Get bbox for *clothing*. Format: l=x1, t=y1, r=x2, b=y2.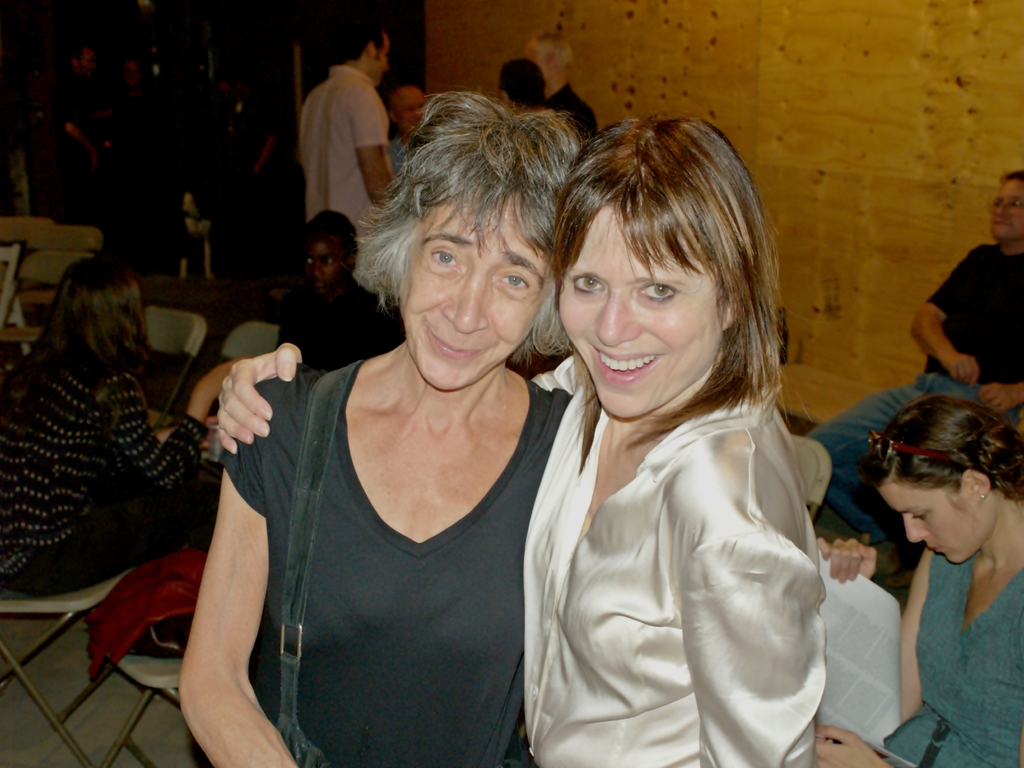
l=294, t=68, r=396, b=247.
